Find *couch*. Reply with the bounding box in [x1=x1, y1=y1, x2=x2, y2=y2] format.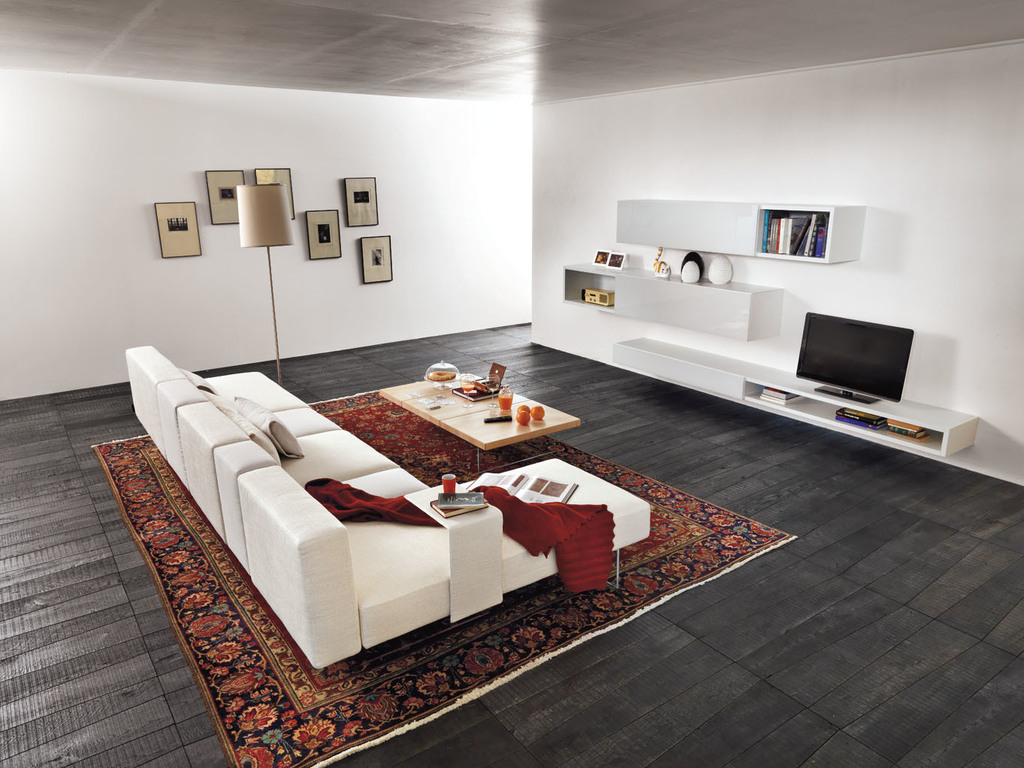
[x1=125, y1=347, x2=651, y2=672].
